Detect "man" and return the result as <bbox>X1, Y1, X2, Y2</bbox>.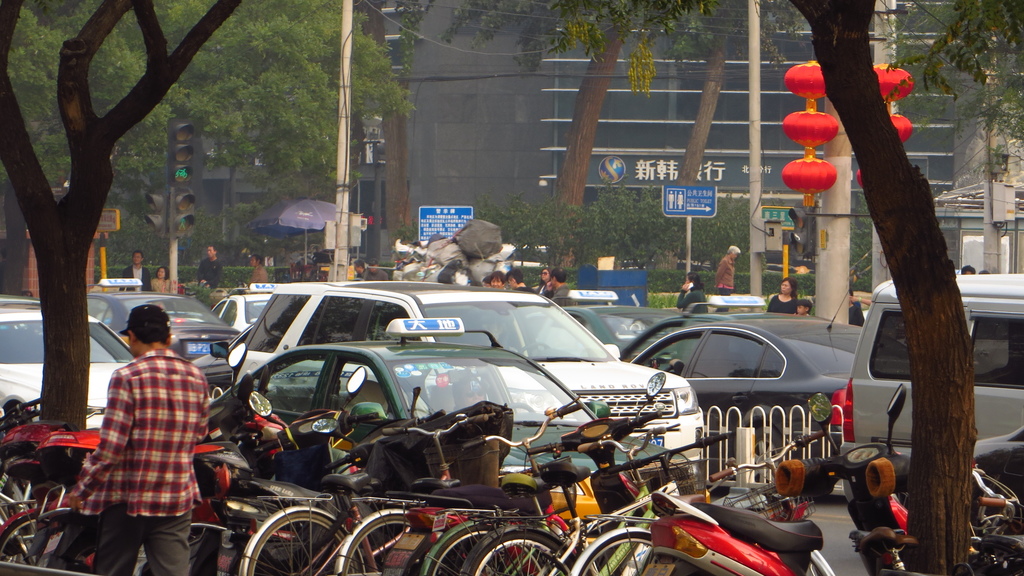
<bbox>365, 258, 390, 281</bbox>.
